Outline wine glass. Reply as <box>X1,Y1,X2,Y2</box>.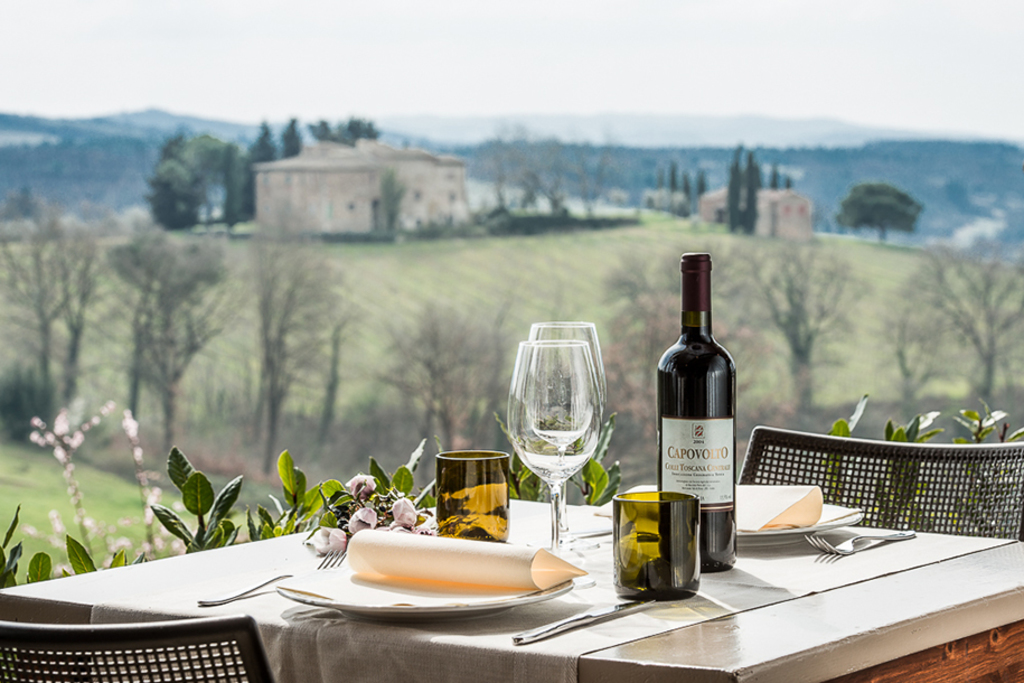
<box>509,335,600,564</box>.
